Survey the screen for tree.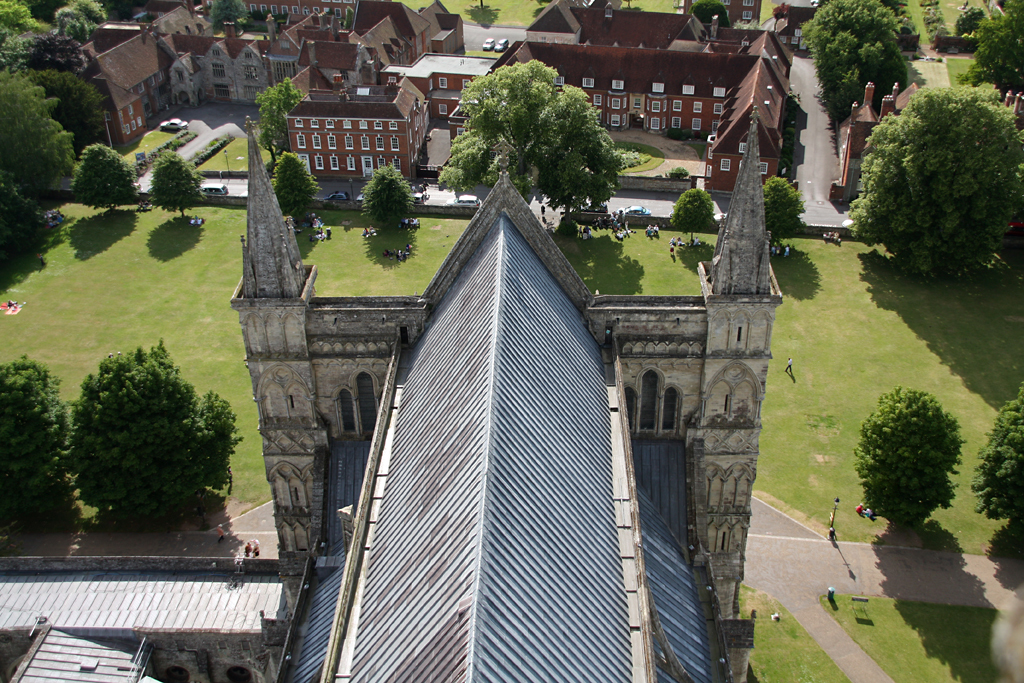
Survey found: 438, 57, 630, 219.
